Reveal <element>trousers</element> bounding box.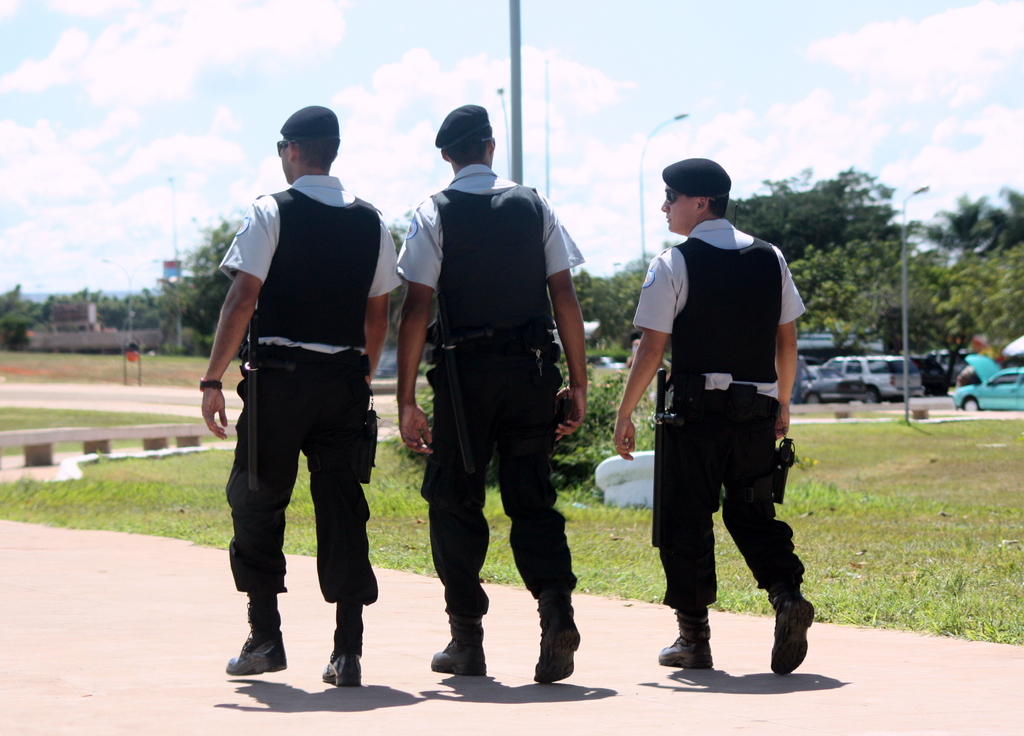
Revealed: [232, 364, 369, 628].
